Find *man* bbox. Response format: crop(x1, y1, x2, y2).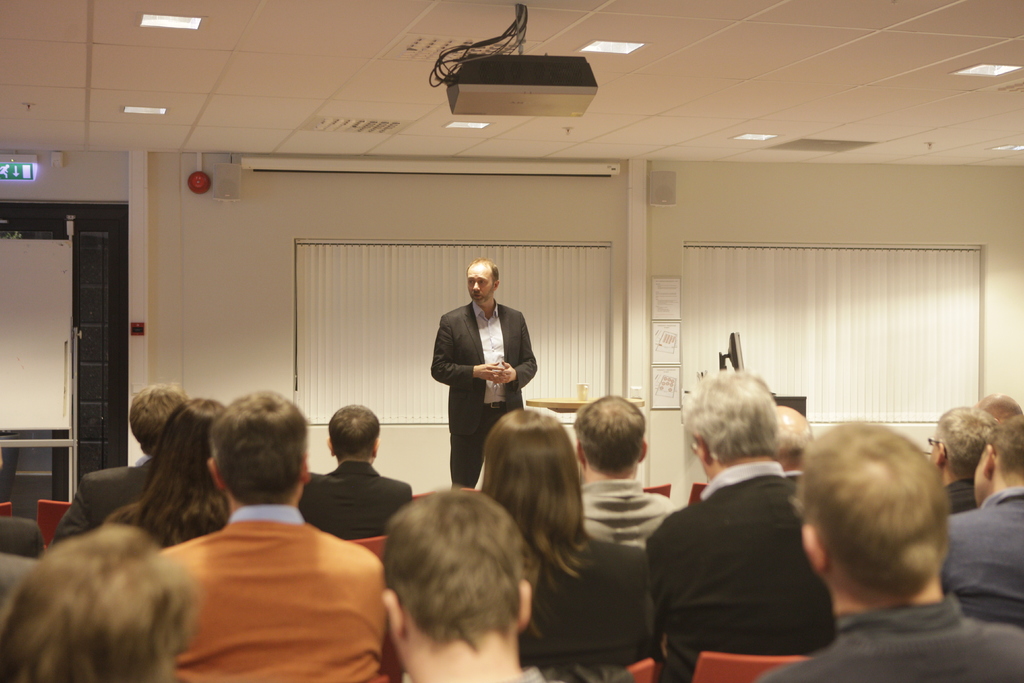
crop(774, 403, 815, 488).
